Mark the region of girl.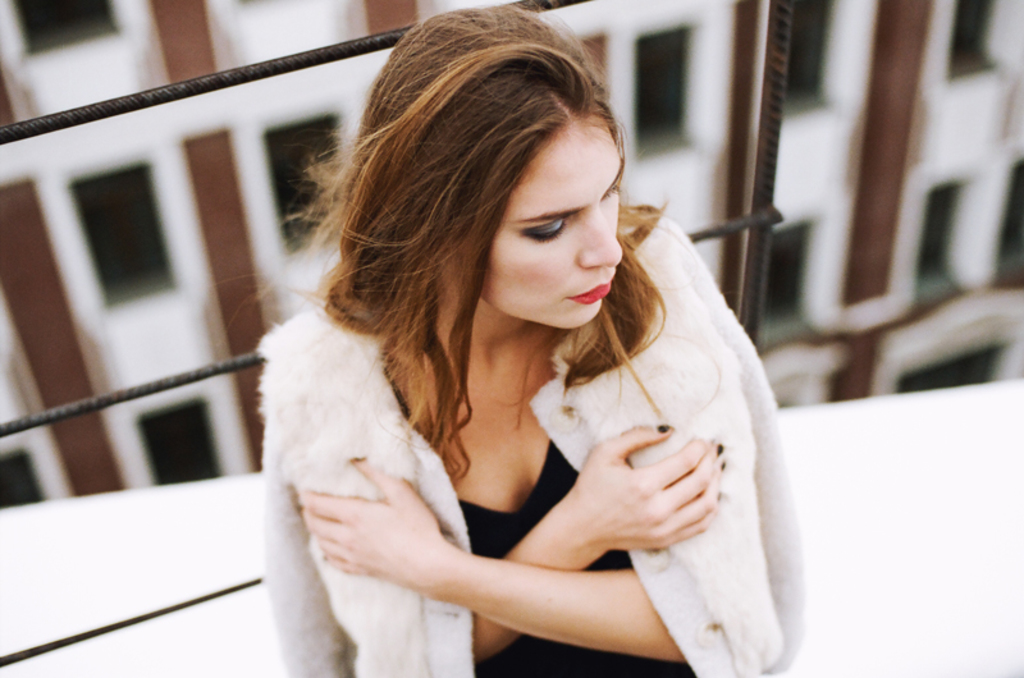
Region: 264:1:795:674.
